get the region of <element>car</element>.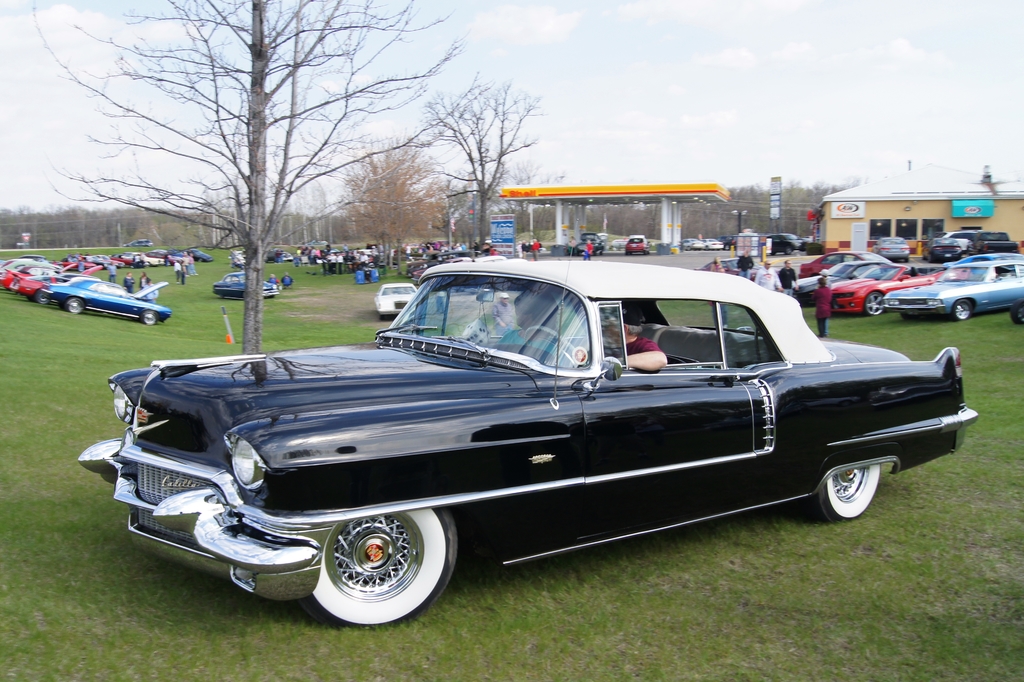
212/269/276/300.
